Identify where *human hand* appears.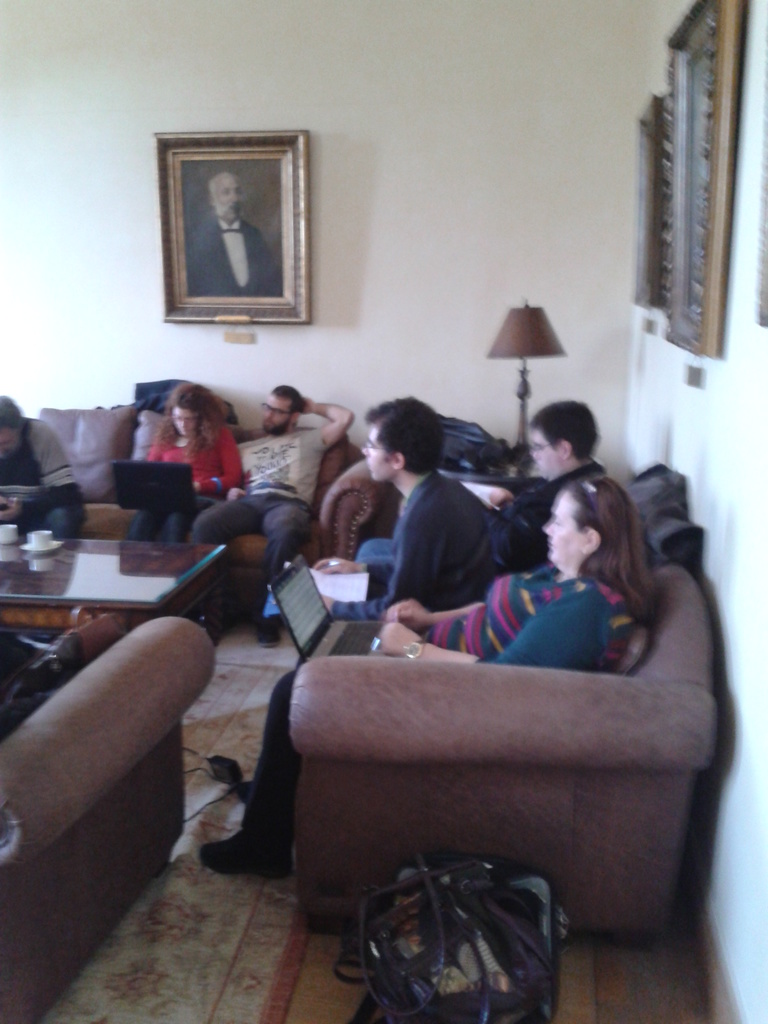
Appears at 228 487 246 501.
